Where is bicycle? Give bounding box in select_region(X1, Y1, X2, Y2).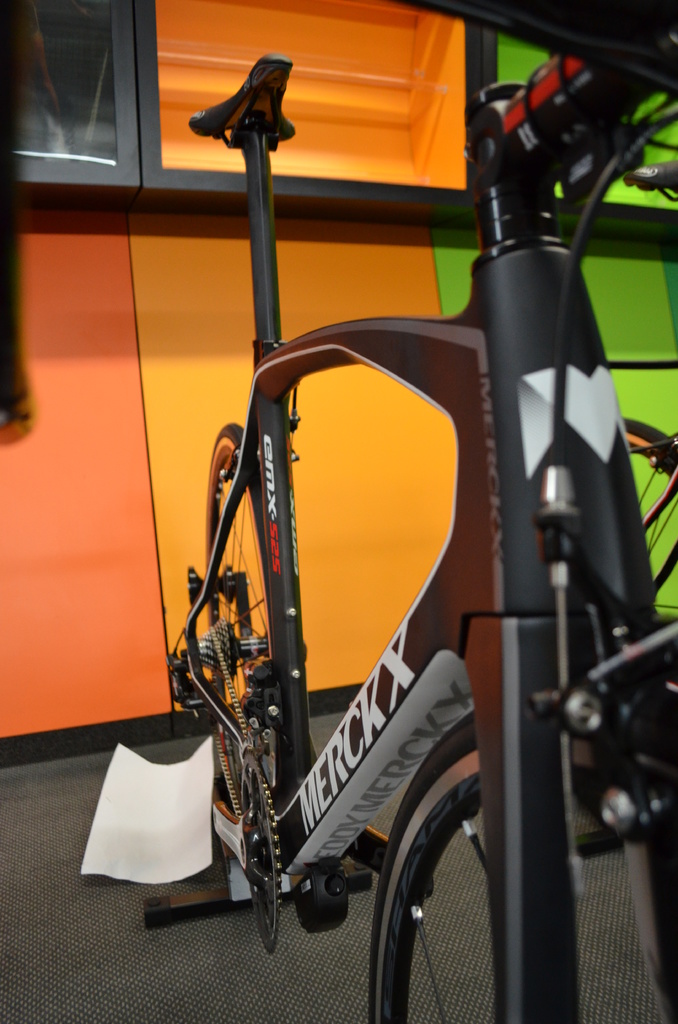
select_region(152, 0, 677, 1023).
